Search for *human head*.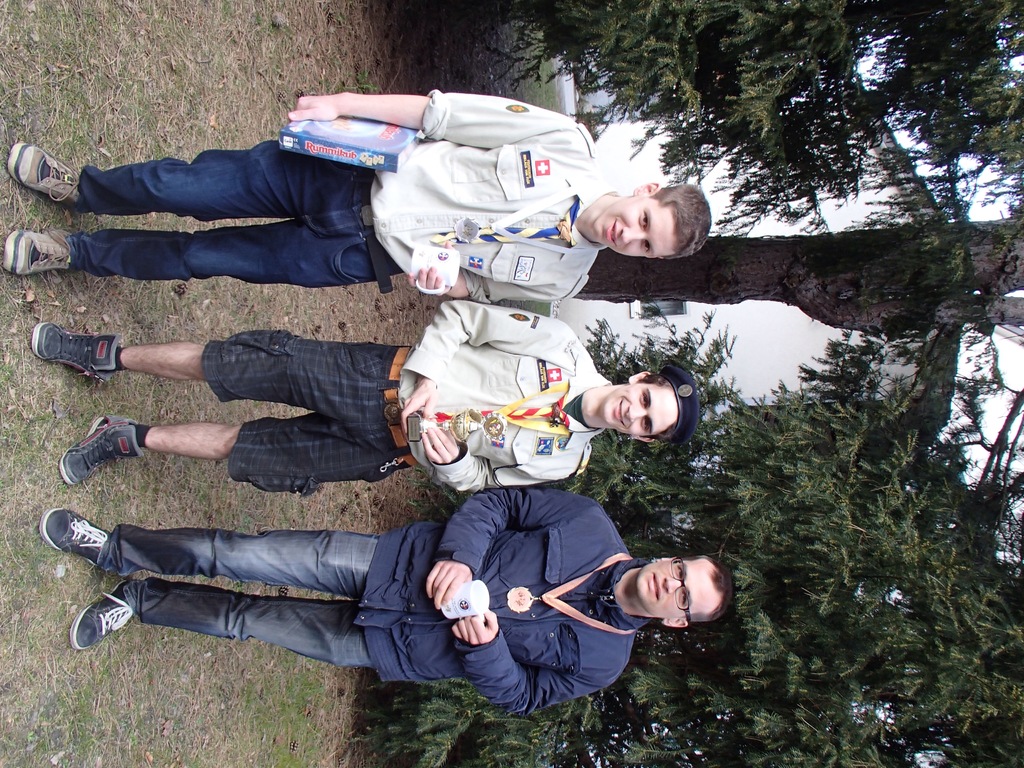
Found at Rect(633, 558, 731, 635).
